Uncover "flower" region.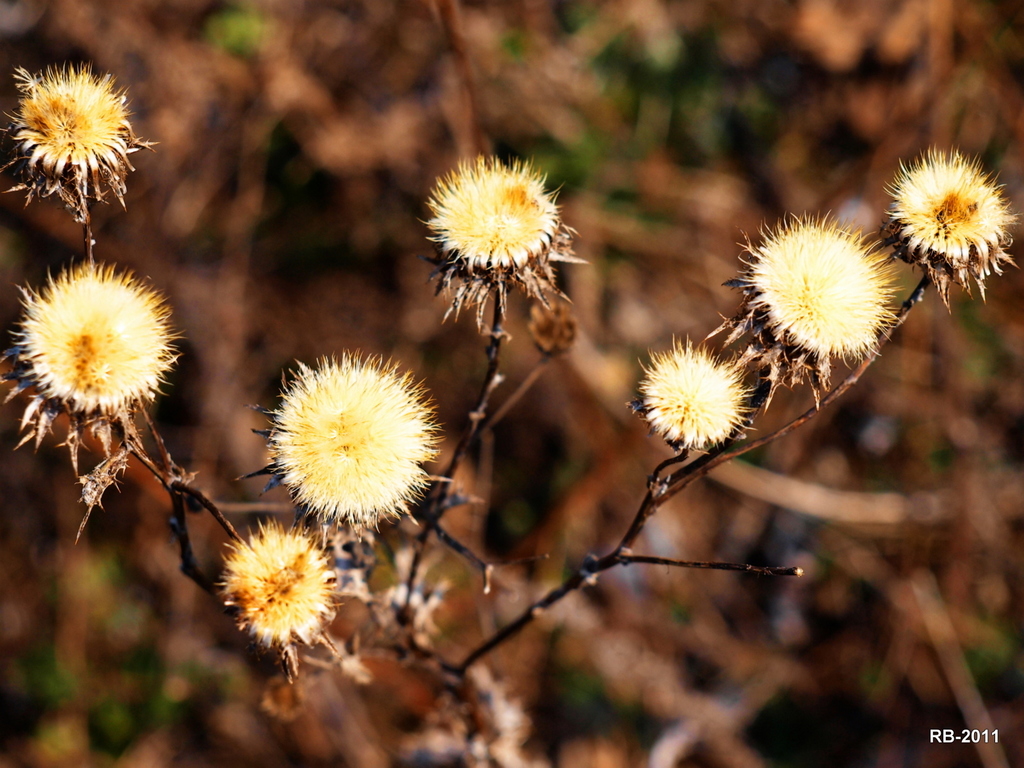
Uncovered: 222/515/341/648.
